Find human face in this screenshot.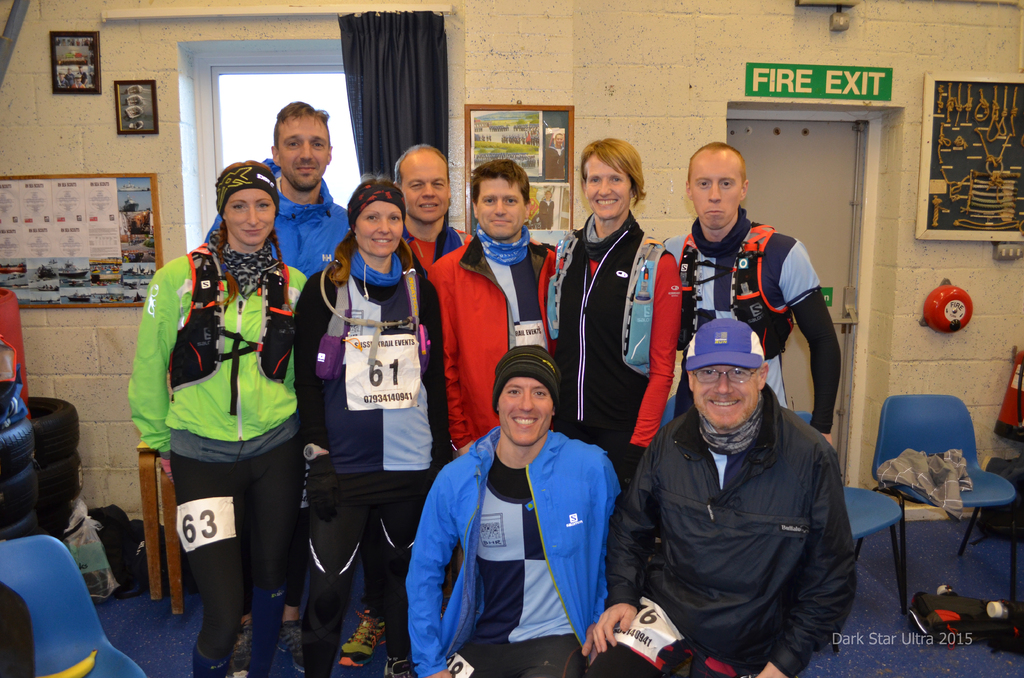
The bounding box for human face is x1=278 y1=113 x2=325 y2=189.
